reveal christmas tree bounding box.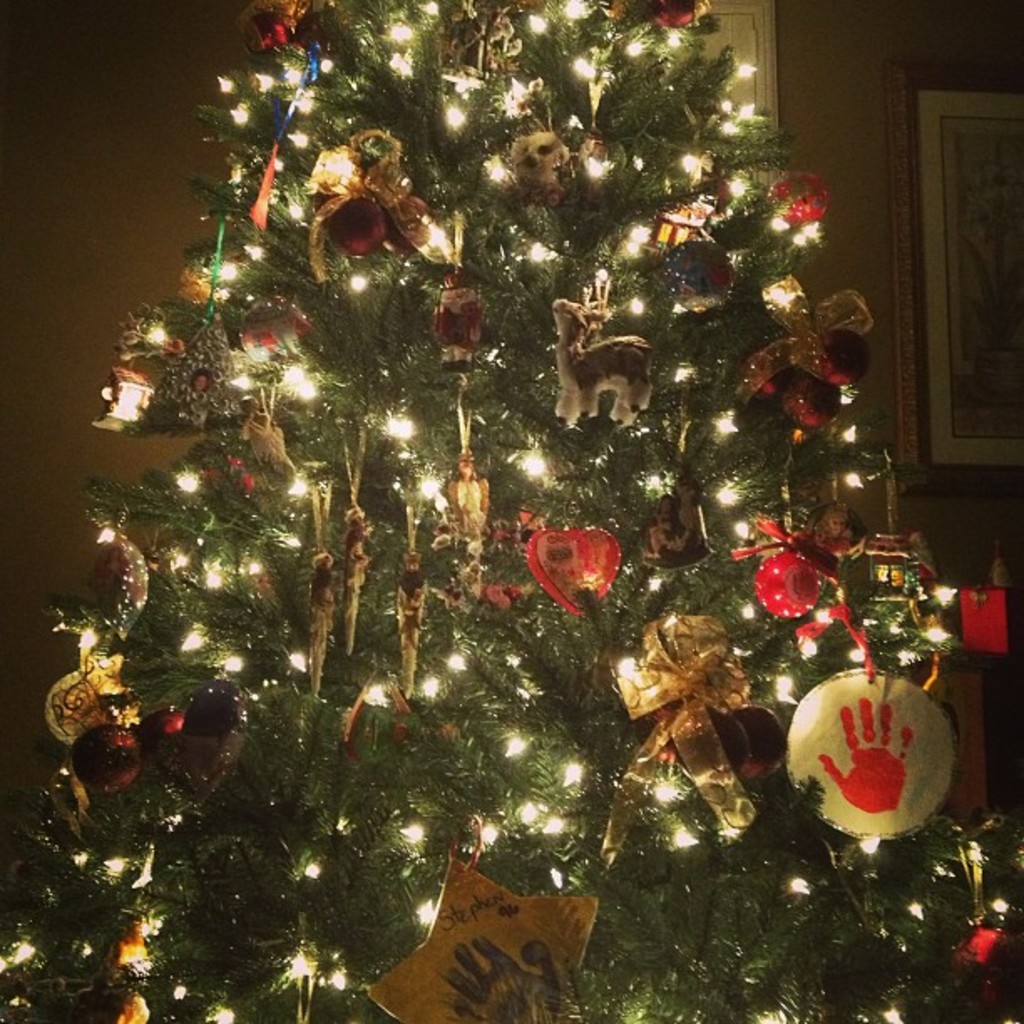
Revealed: locate(0, 0, 1022, 1022).
